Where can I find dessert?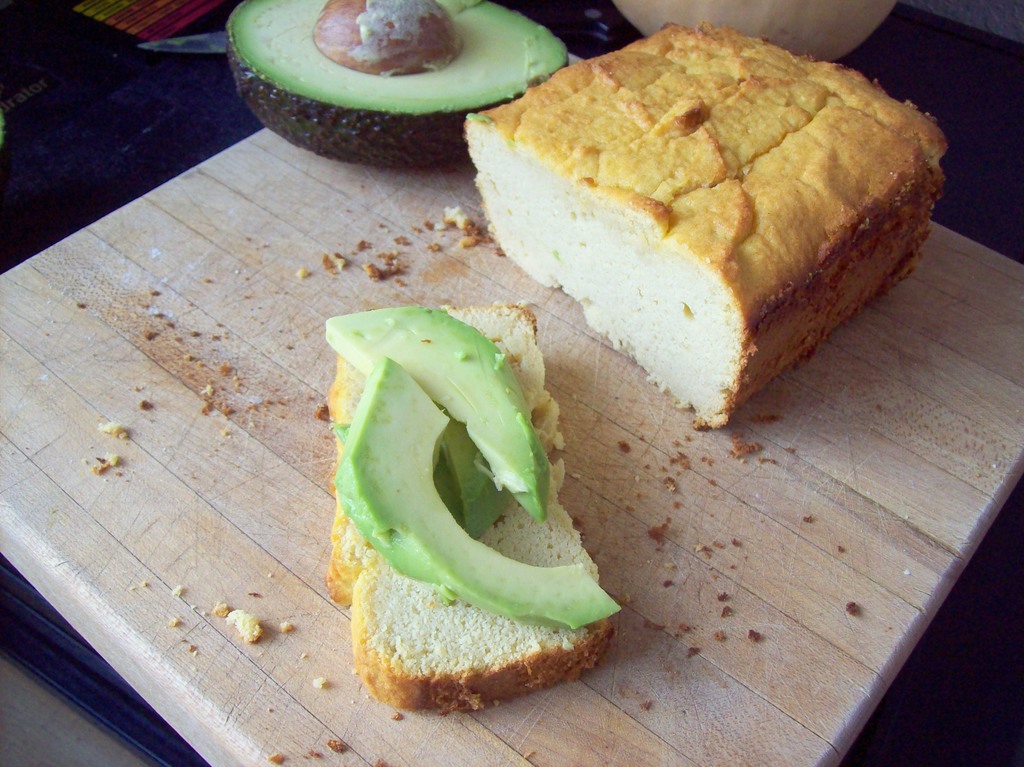
You can find it at detection(463, 21, 944, 431).
